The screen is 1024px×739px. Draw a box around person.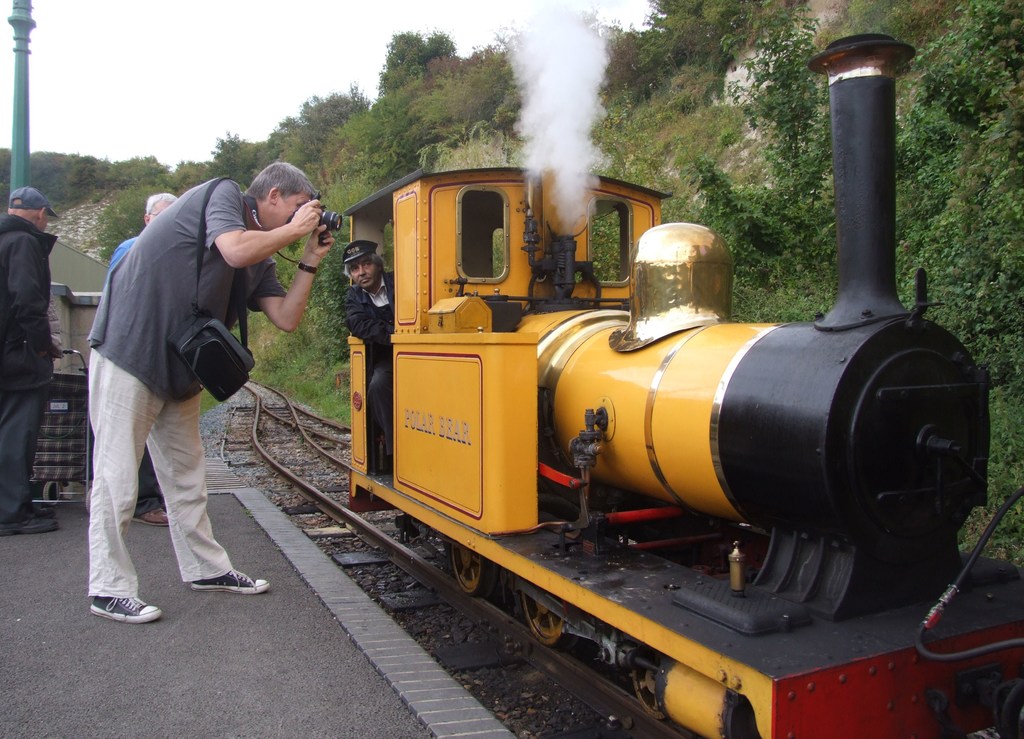
<region>0, 186, 60, 537</region>.
